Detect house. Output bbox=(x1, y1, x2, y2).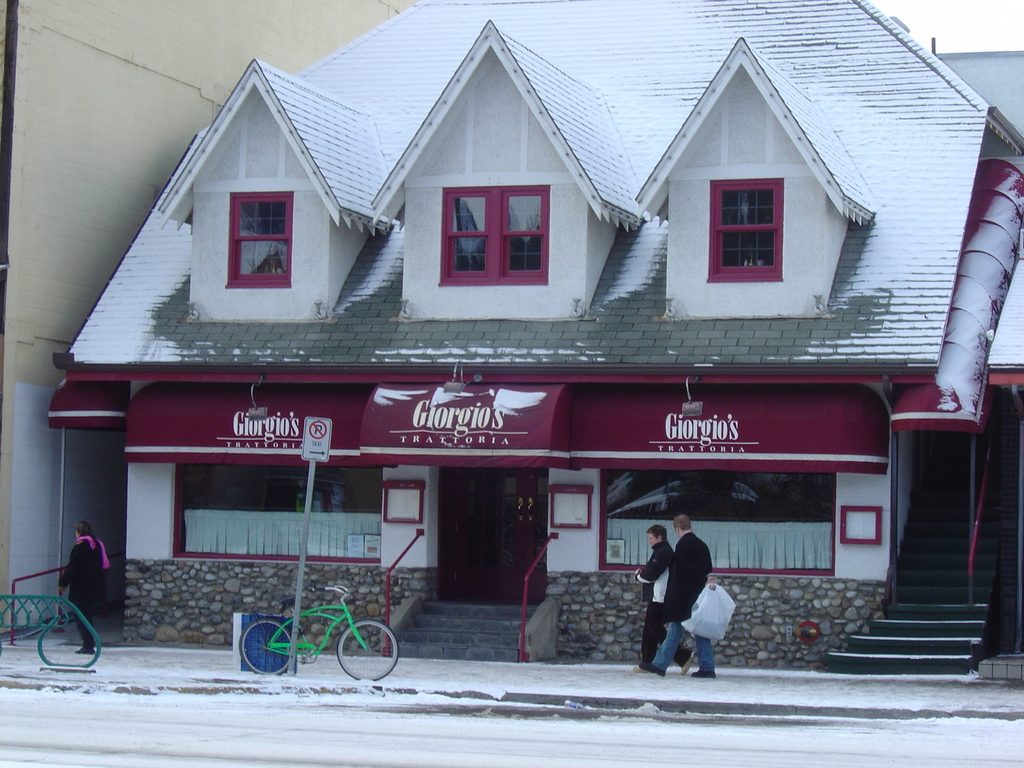
bbox=(44, 13, 988, 682).
